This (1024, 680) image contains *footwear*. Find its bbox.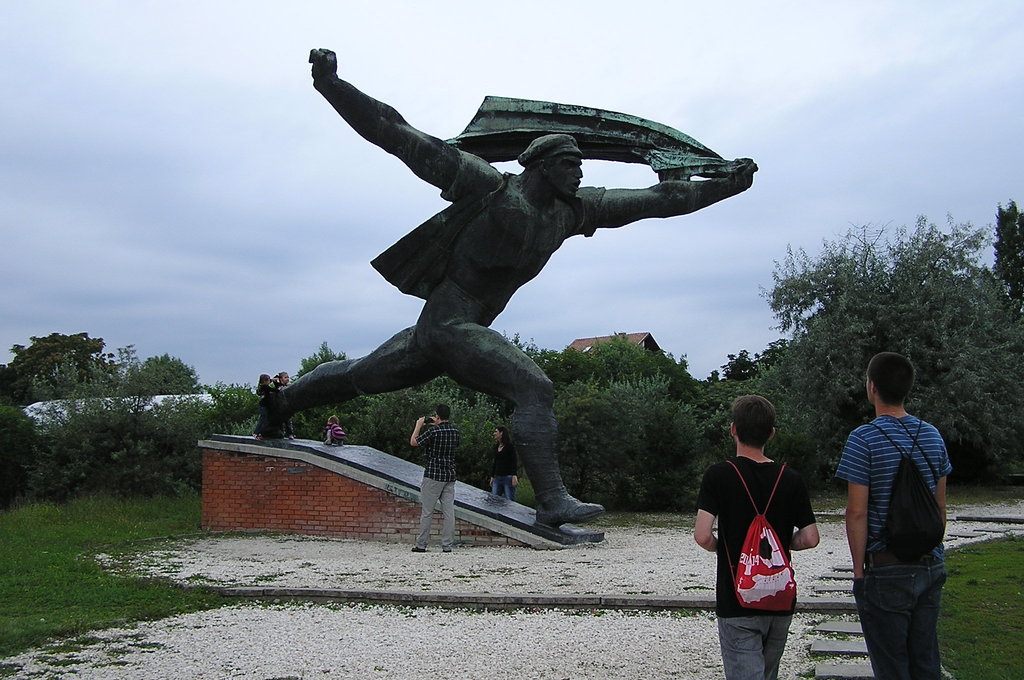
locate(324, 440, 332, 444).
